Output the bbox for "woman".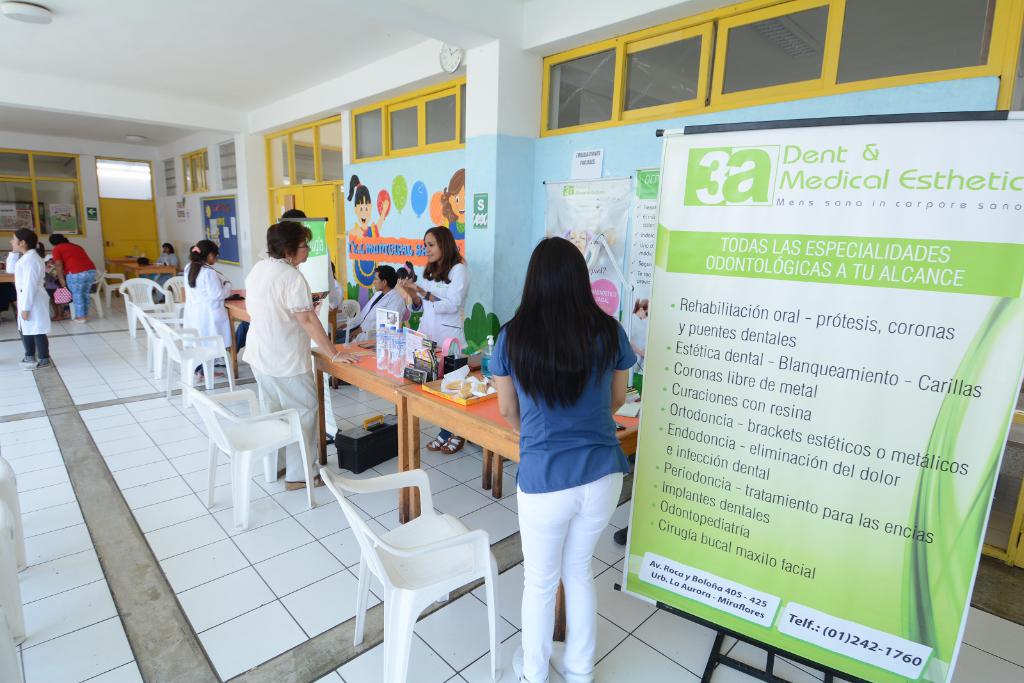
155:243:178:305.
